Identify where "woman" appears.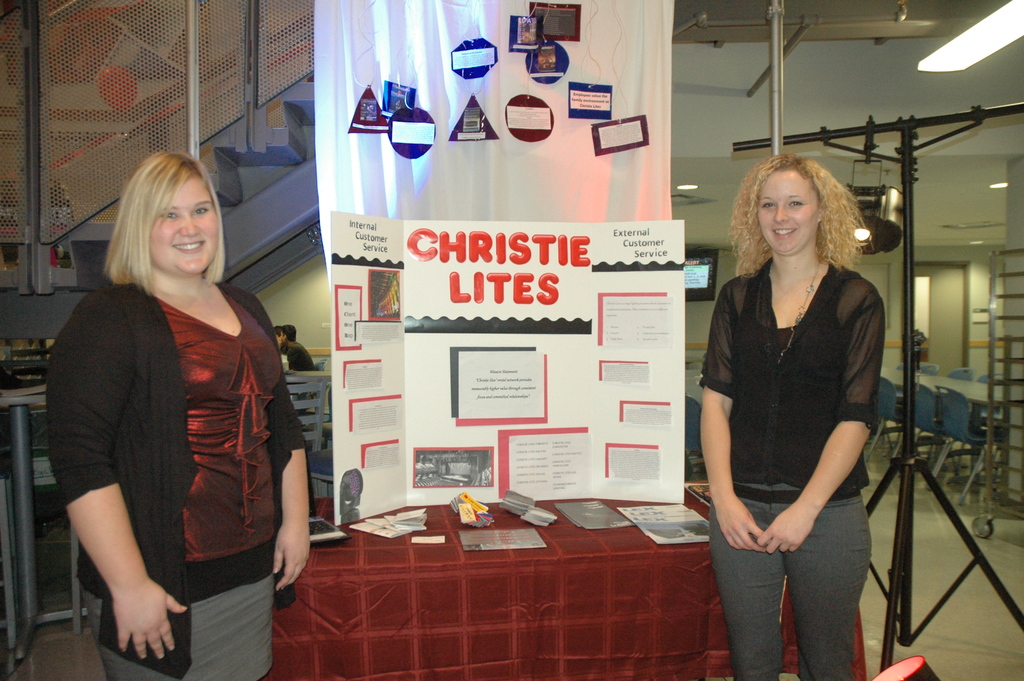
Appears at [x1=42, y1=144, x2=317, y2=680].
